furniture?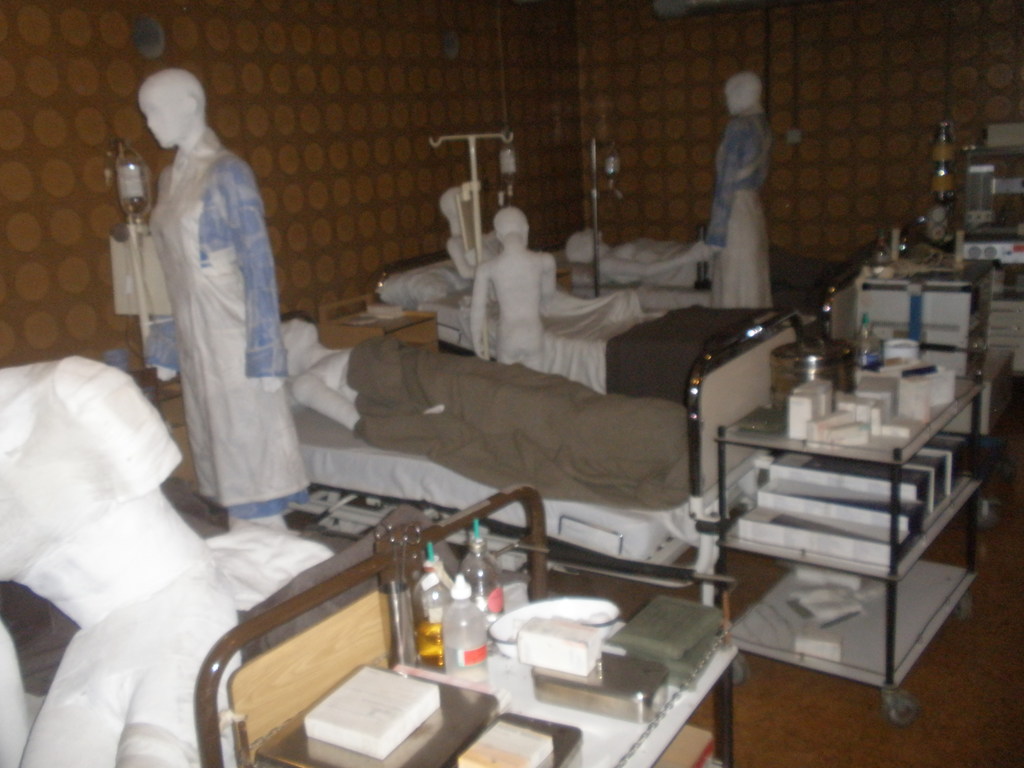
<region>0, 474, 548, 767</region>
